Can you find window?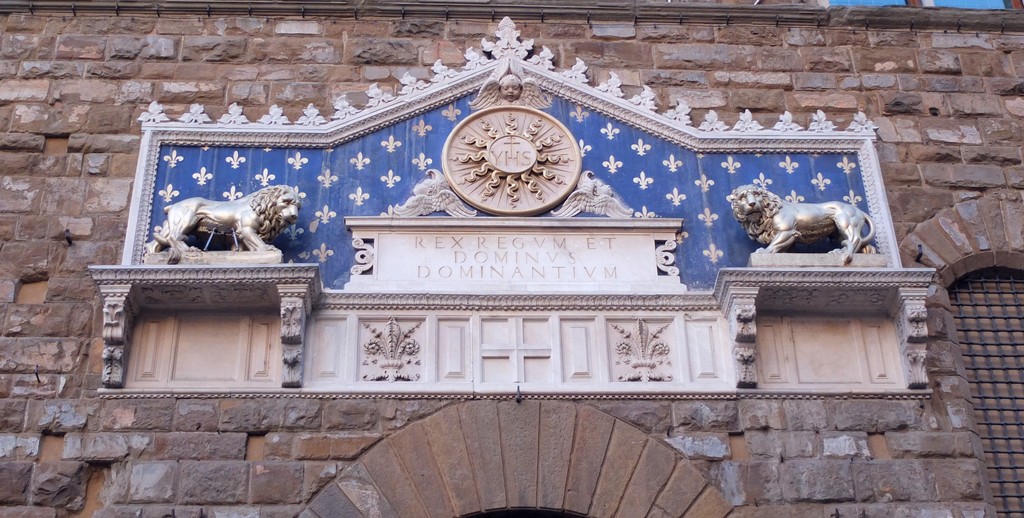
Yes, bounding box: {"left": 129, "top": 309, "right": 282, "bottom": 387}.
